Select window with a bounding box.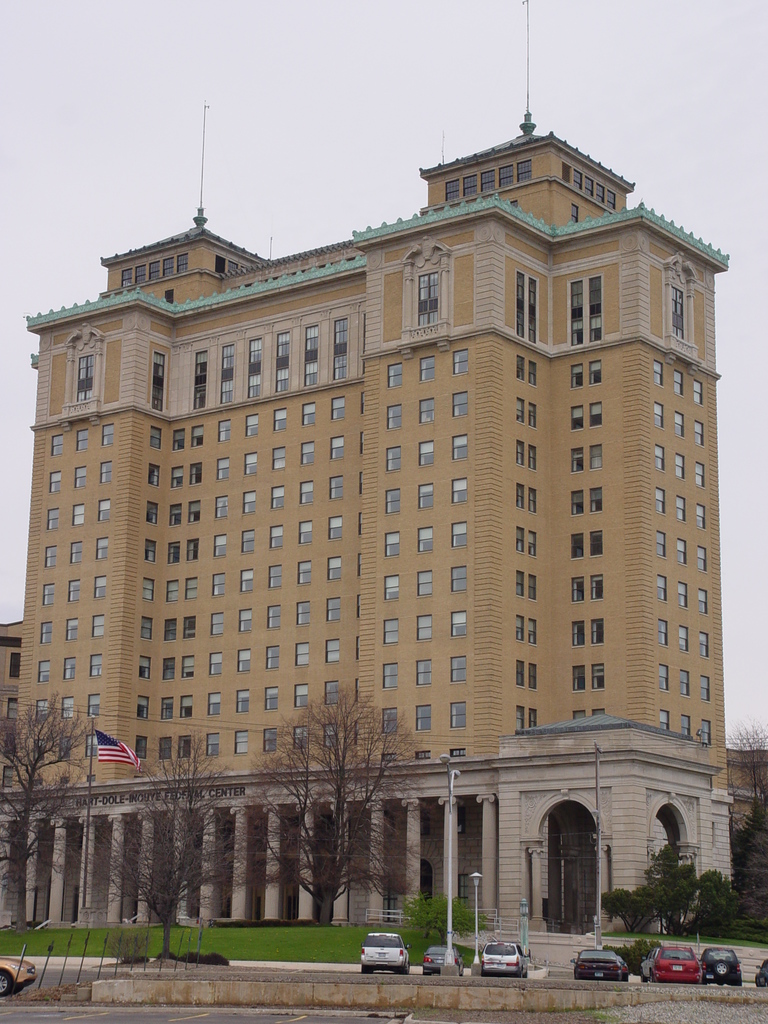
49:469:61:493.
